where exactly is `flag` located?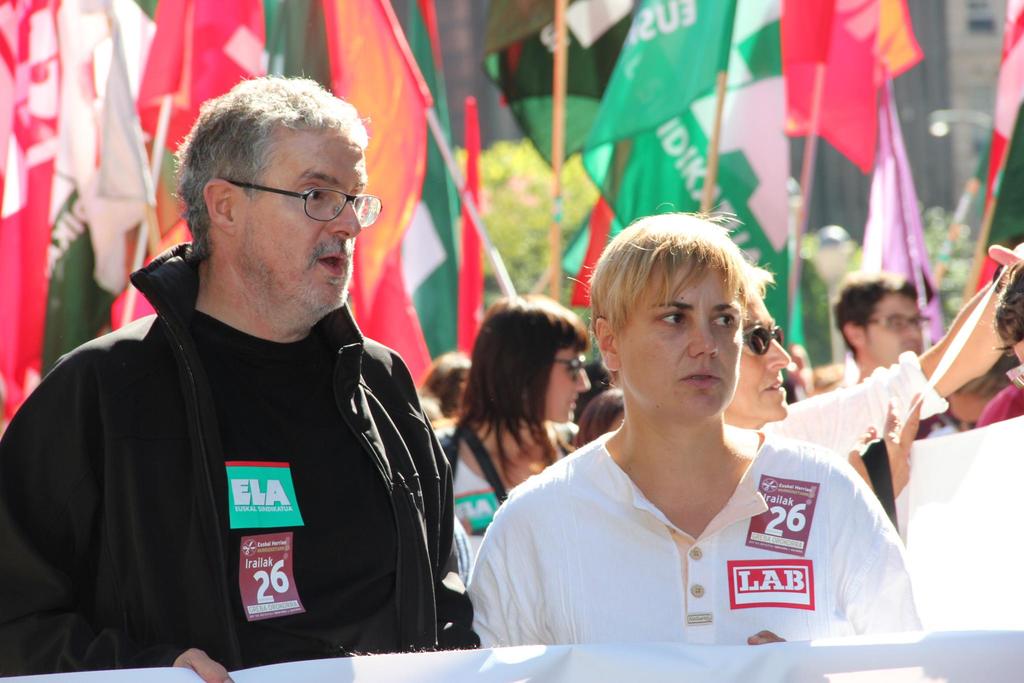
Its bounding box is BBox(977, 0, 1023, 290).
